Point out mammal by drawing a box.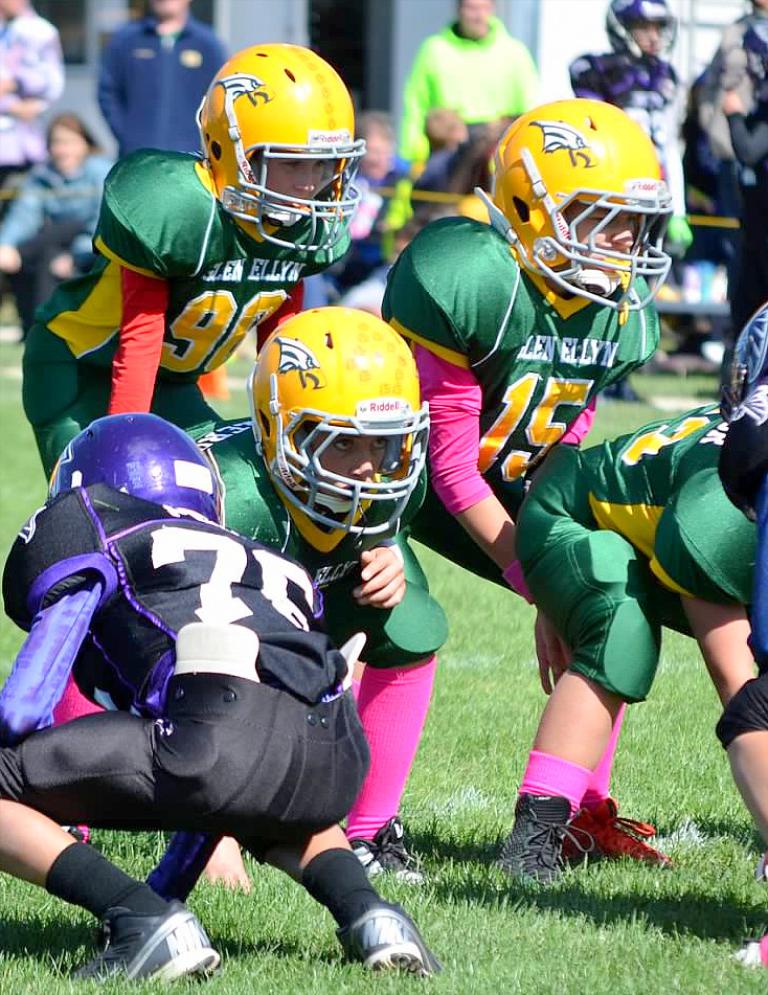
region(96, 0, 236, 155).
